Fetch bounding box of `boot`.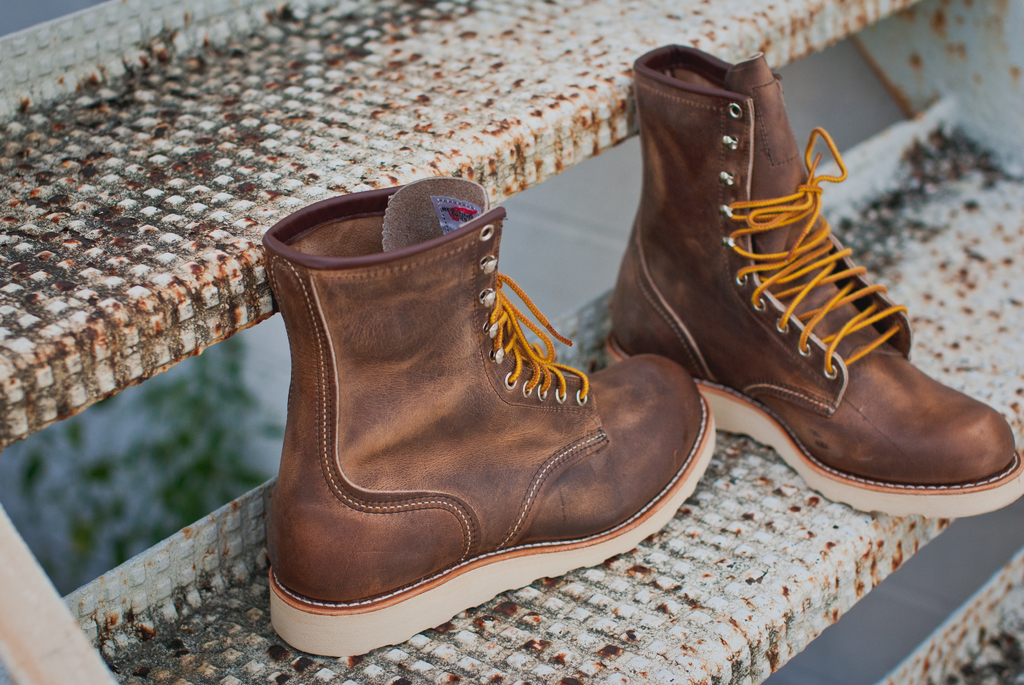
Bbox: (left=610, top=38, right=1023, bottom=510).
